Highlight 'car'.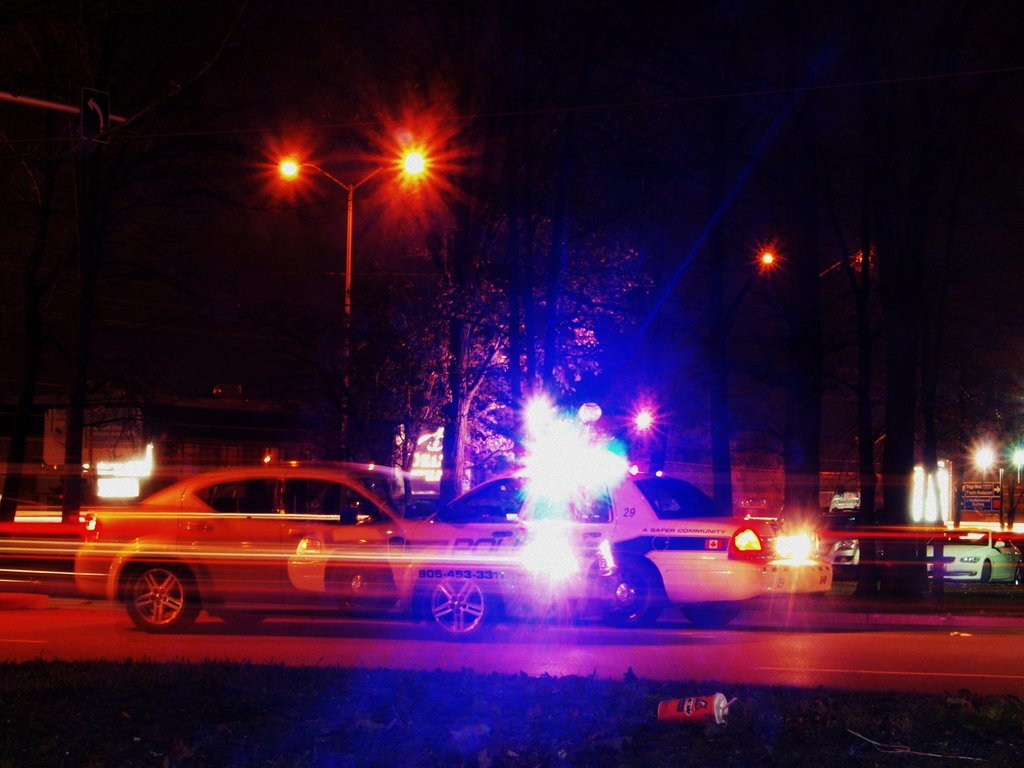
Highlighted region: [277,467,863,632].
